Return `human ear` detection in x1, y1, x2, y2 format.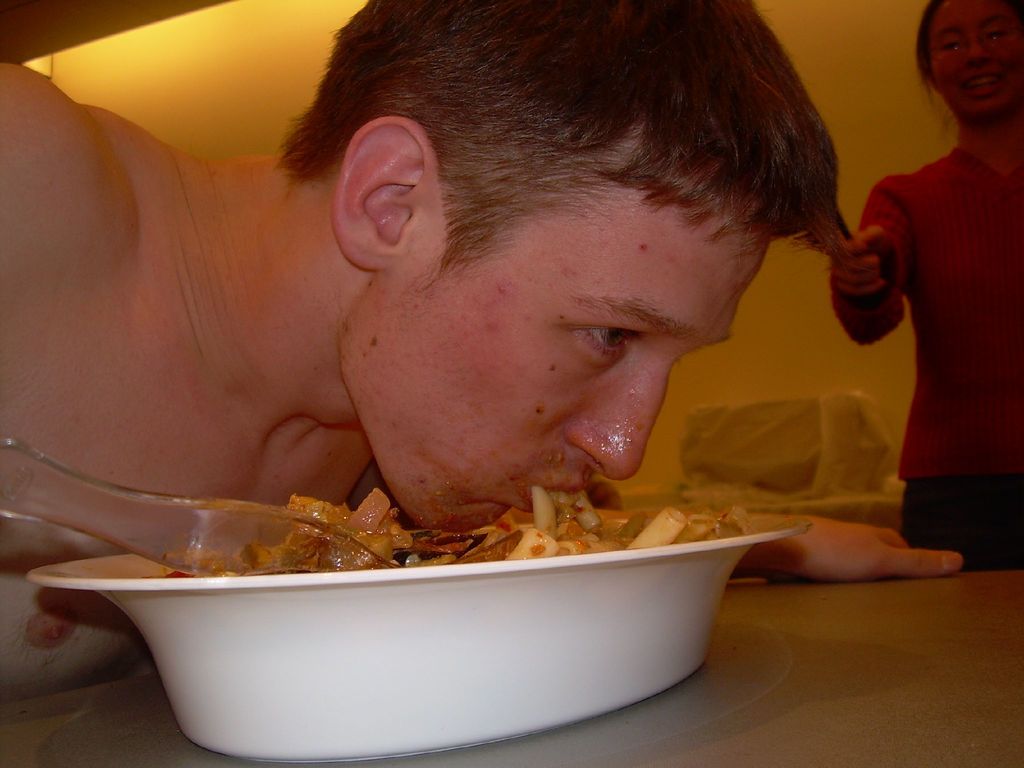
325, 116, 440, 269.
